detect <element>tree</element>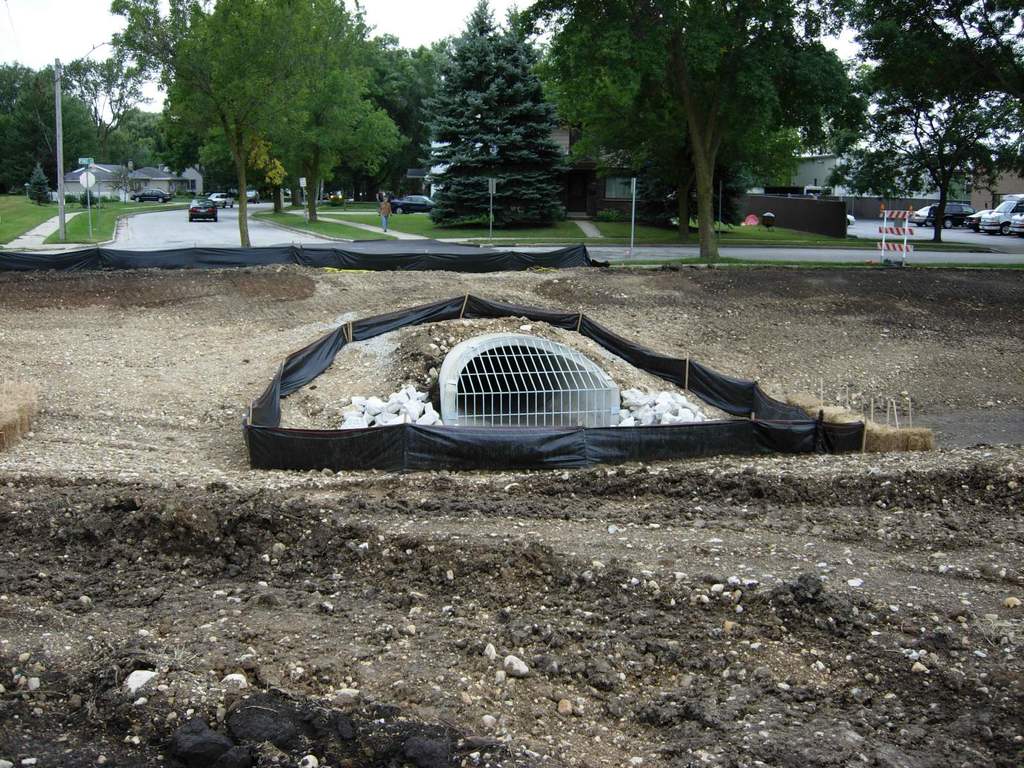
left=508, top=0, right=858, bottom=262
